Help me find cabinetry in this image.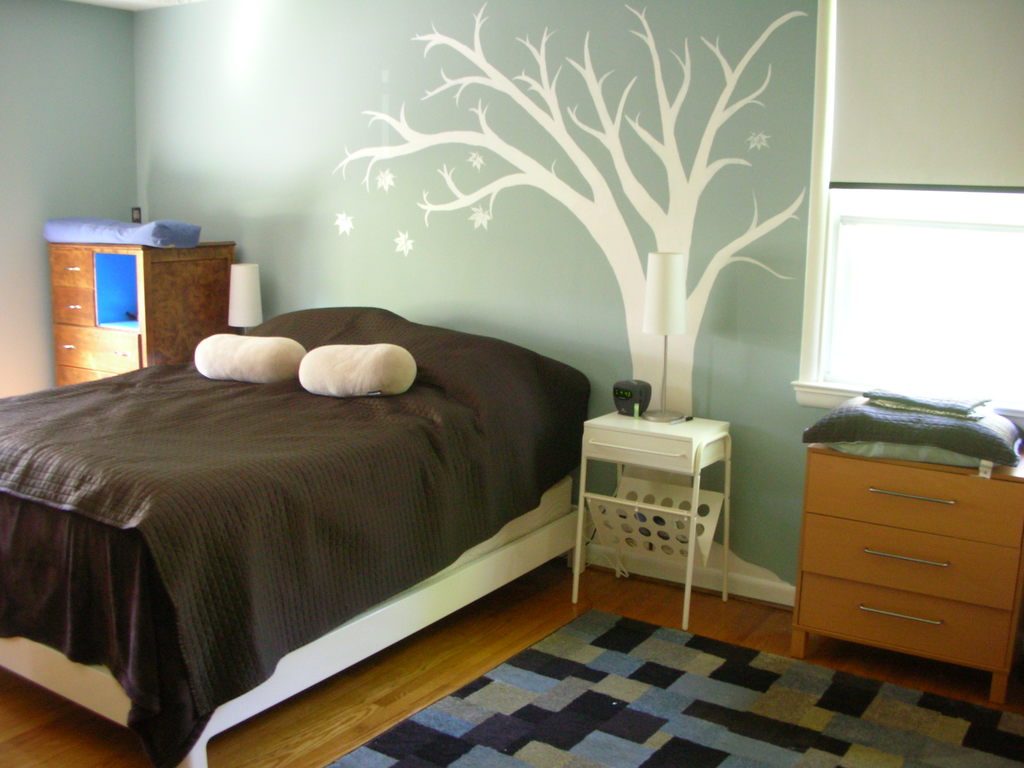
Found it: locate(795, 391, 1004, 698).
